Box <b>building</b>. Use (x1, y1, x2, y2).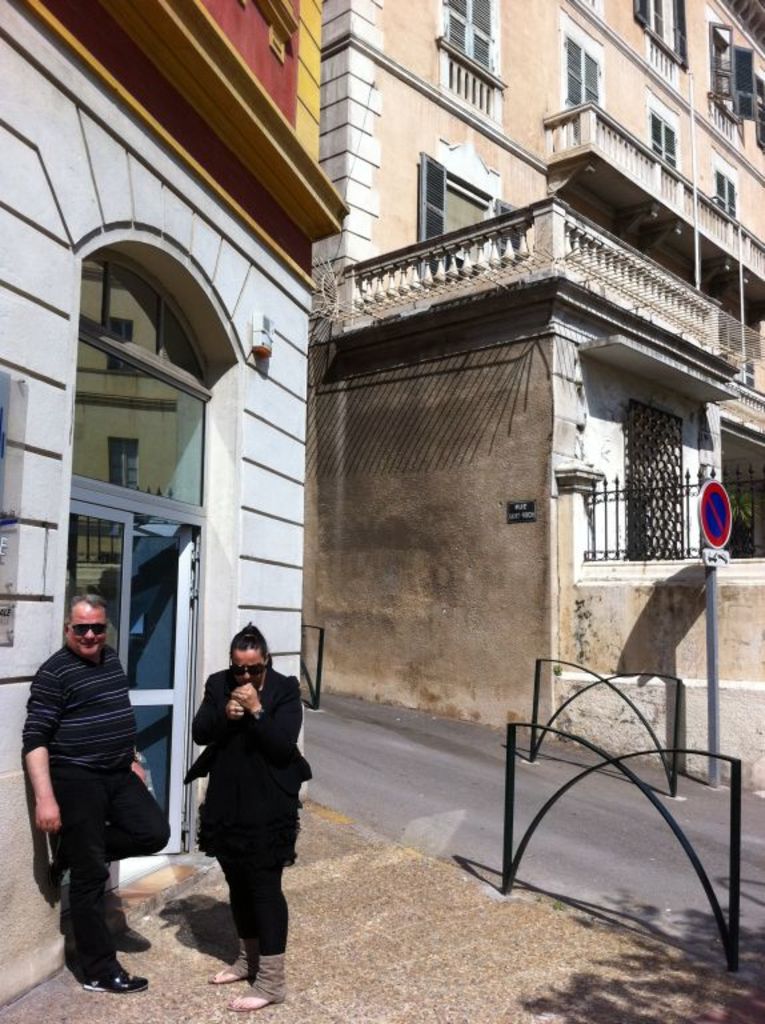
(307, 0, 764, 805).
